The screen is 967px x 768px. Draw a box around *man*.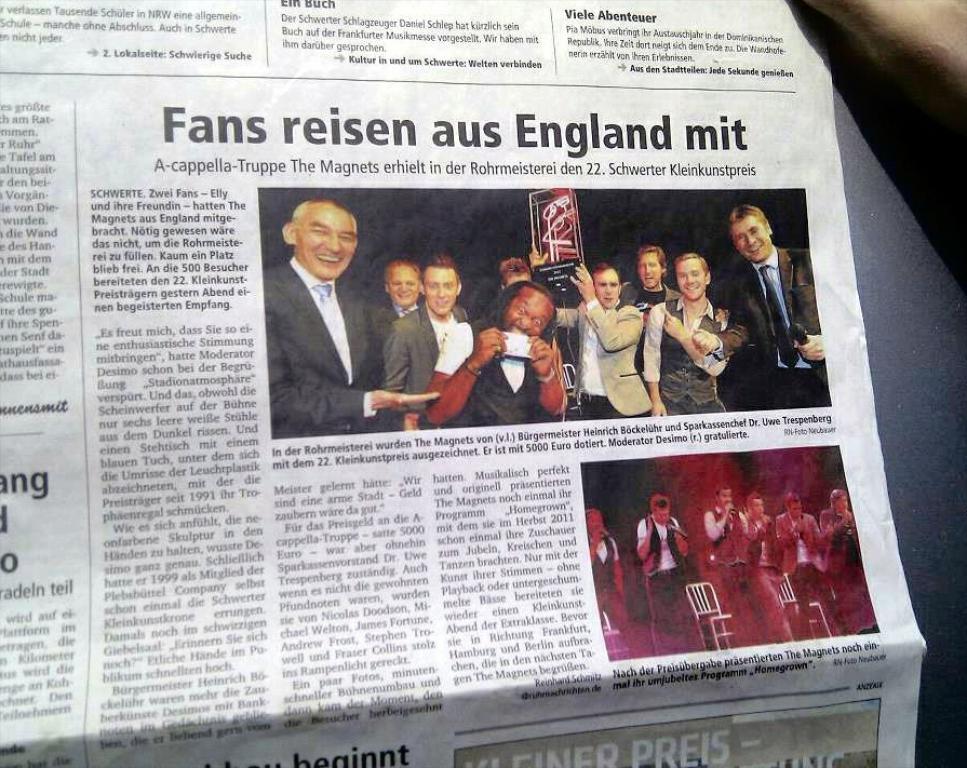
382 252 474 426.
